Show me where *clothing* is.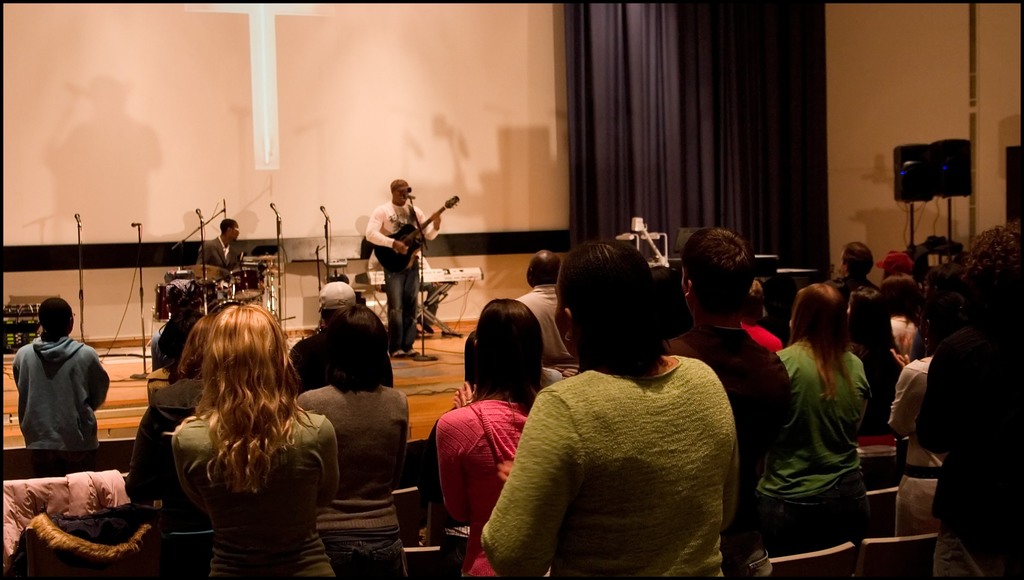
*clothing* is at {"x1": 362, "y1": 200, "x2": 440, "y2": 355}.
